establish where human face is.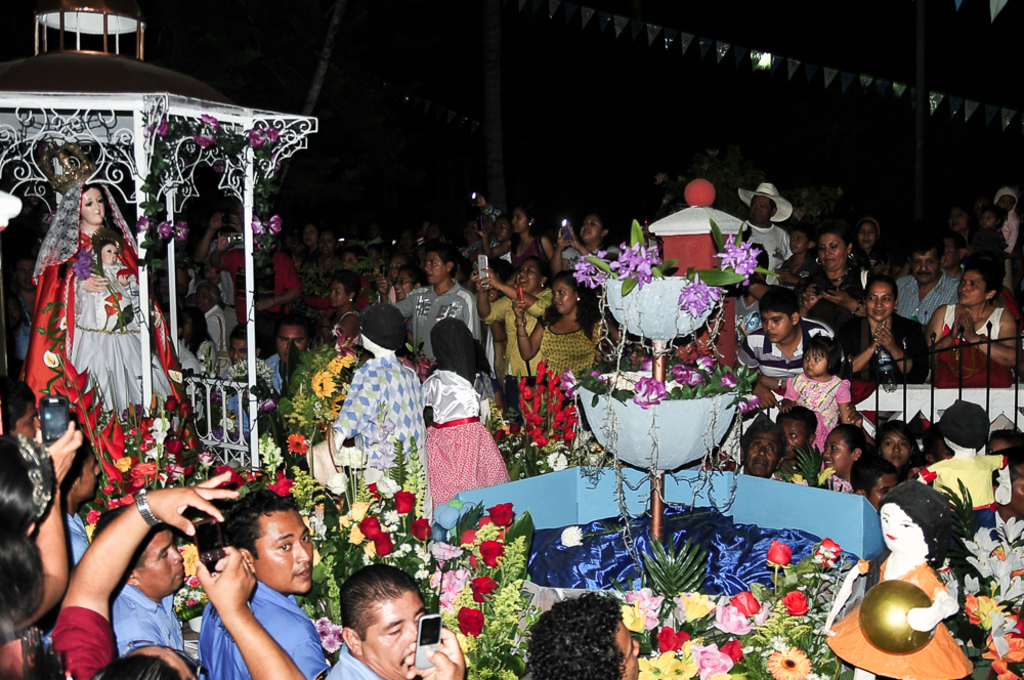
Established at BBox(868, 495, 922, 553).
